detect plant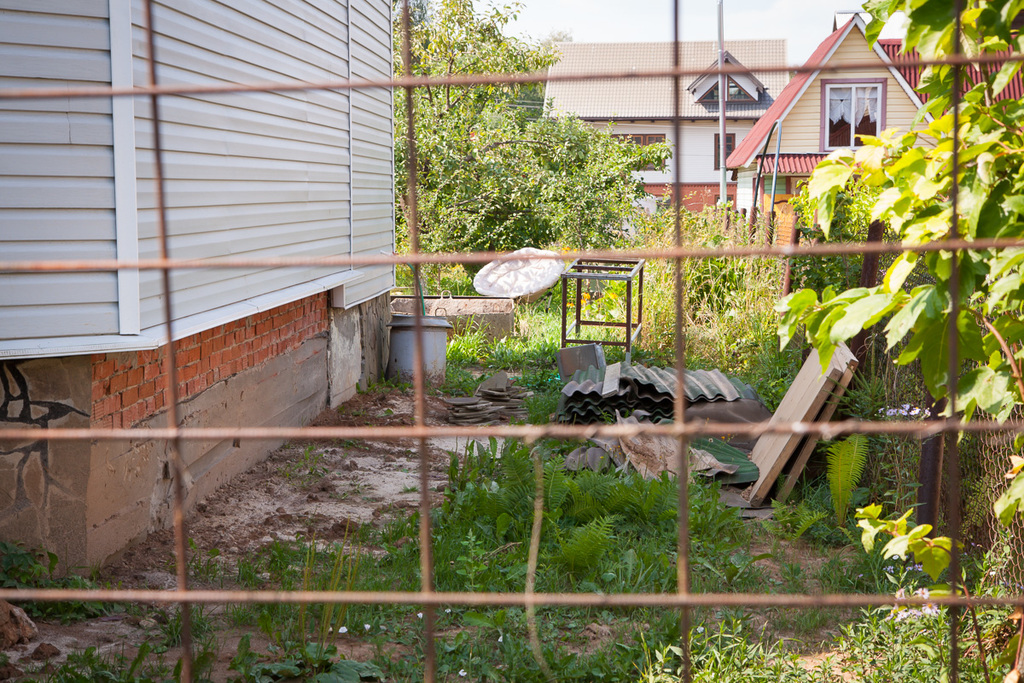
{"x1": 796, "y1": 16, "x2": 1019, "y2": 594}
